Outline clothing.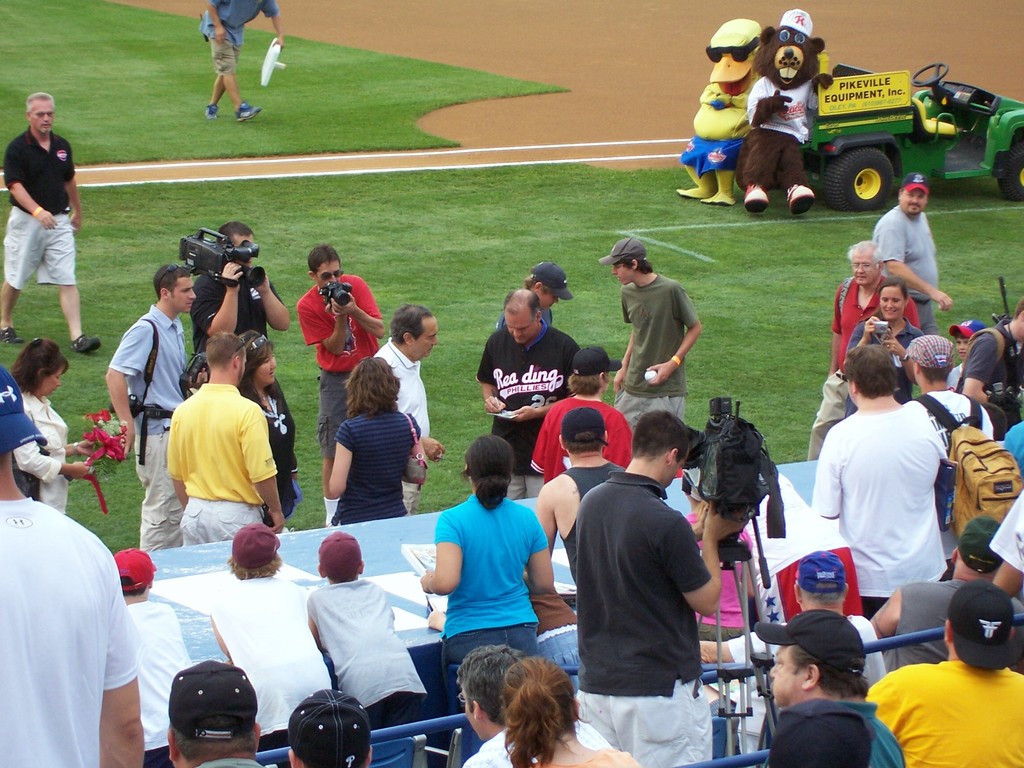
Outline: pyautogui.locateOnScreen(190, 0, 277, 76).
